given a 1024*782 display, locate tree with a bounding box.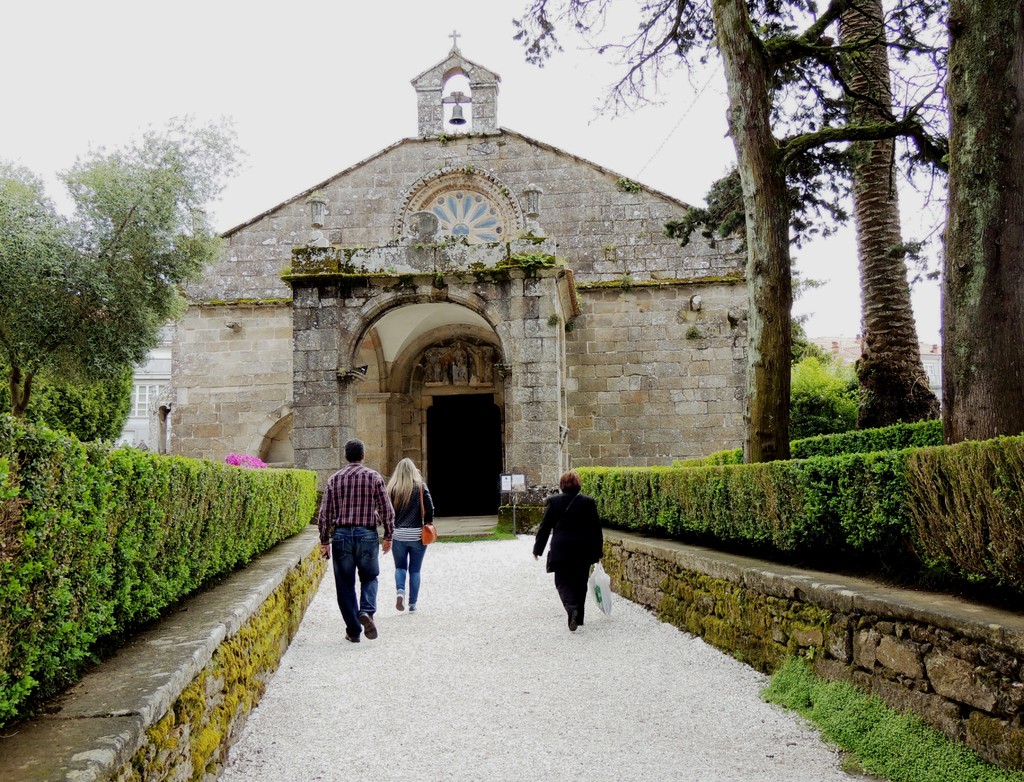
Located: Rect(664, 0, 956, 462).
